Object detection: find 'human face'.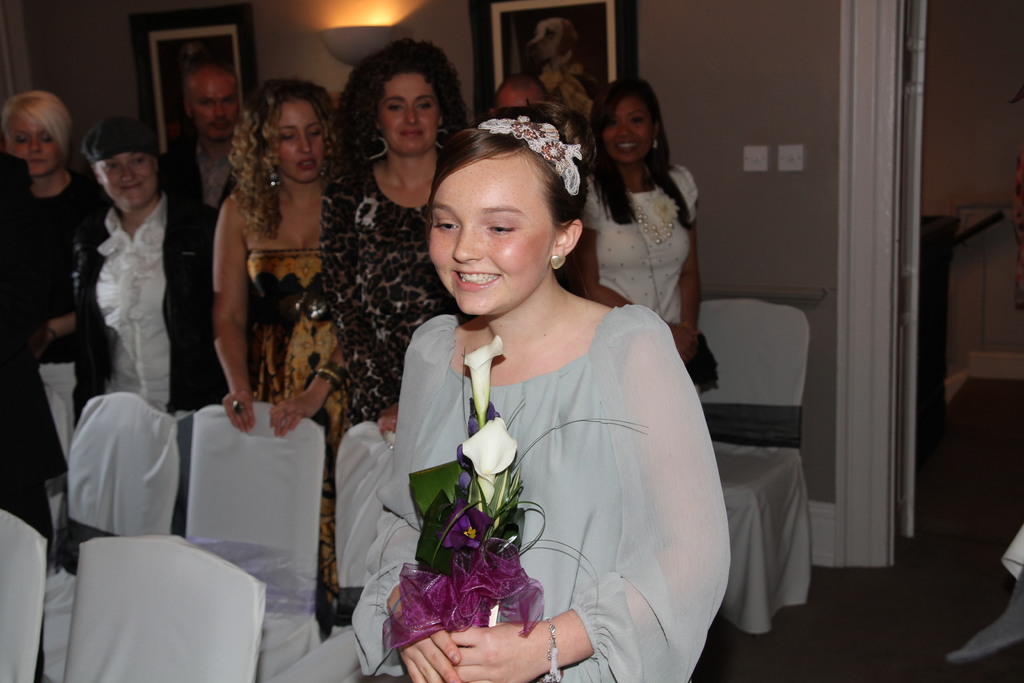
(372, 72, 436, 157).
